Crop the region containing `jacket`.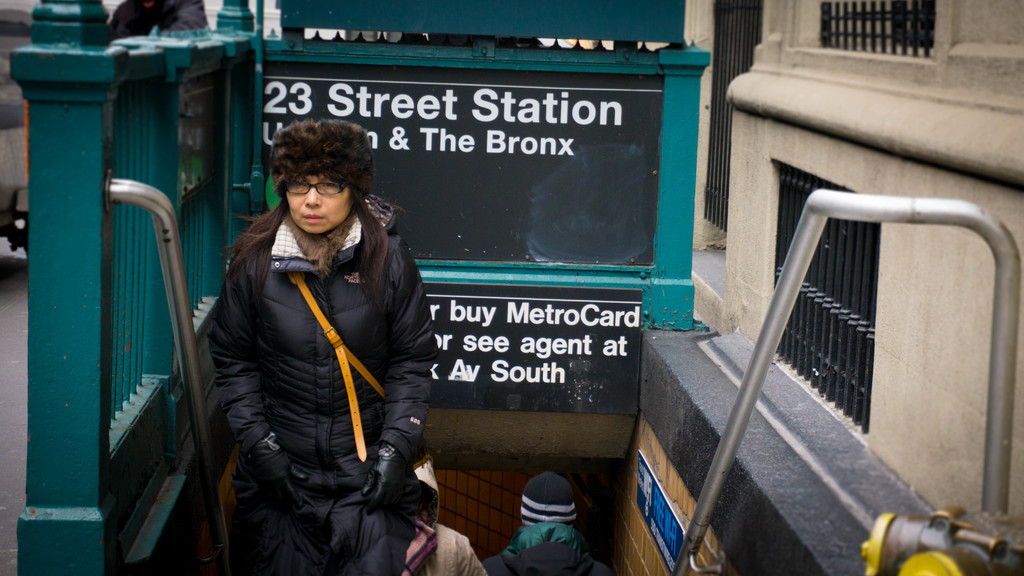
Crop region: select_region(400, 460, 486, 575).
